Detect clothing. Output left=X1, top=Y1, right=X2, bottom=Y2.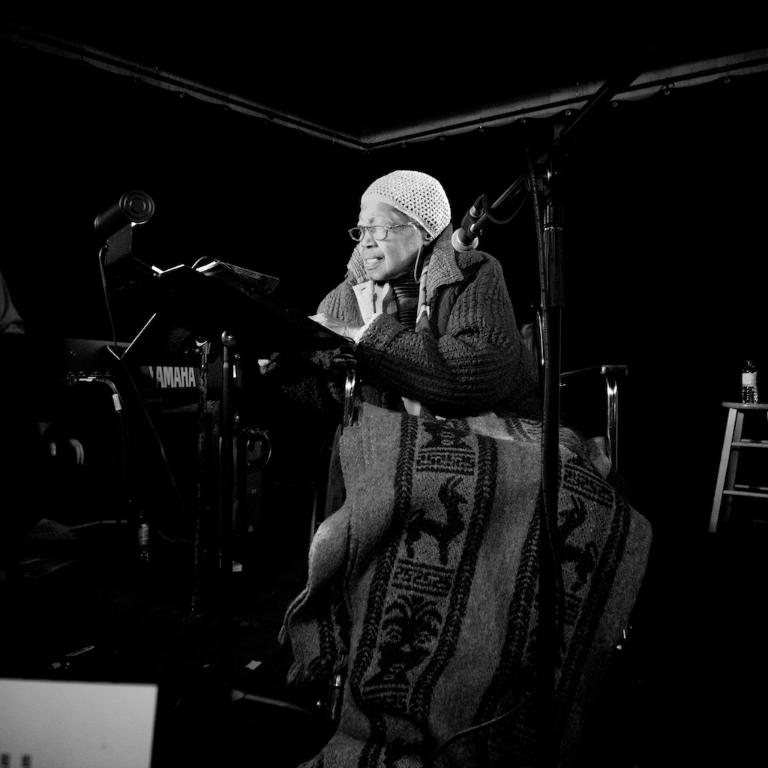
left=322, top=171, right=529, bottom=430.
